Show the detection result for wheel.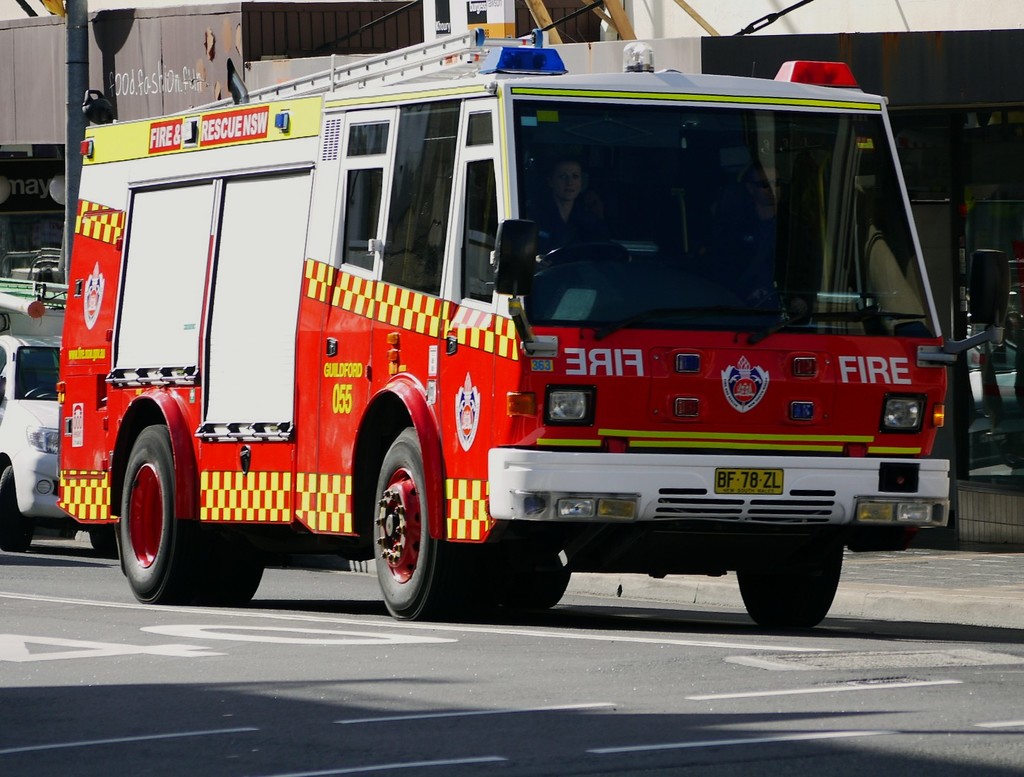
0/467/32/553.
